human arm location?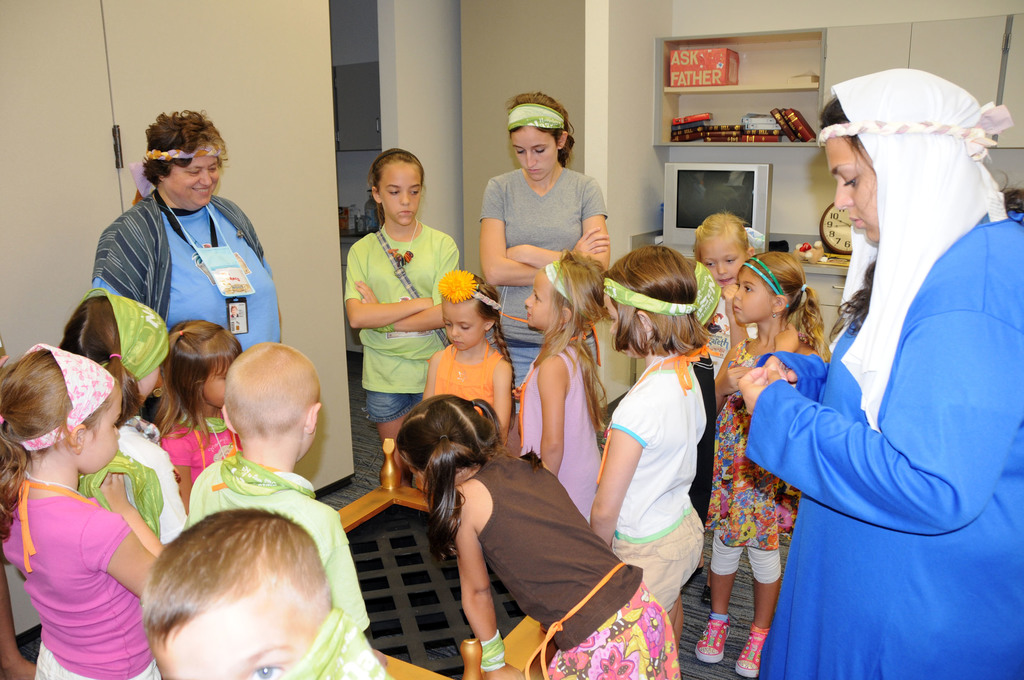
x1=353 y1=237 x2=463 y2=334
